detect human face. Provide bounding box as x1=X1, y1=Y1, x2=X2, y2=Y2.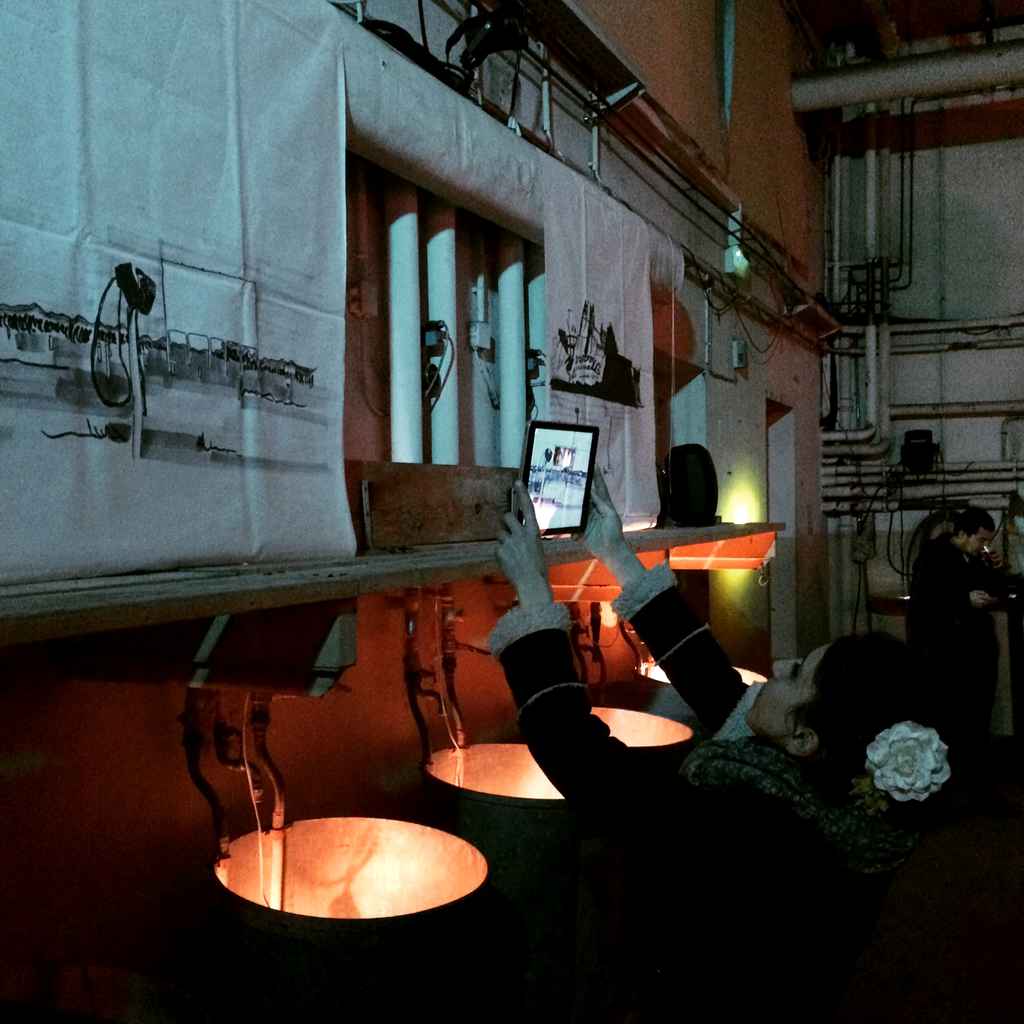
x1=966, y1=533, x2=990, y2=561.
